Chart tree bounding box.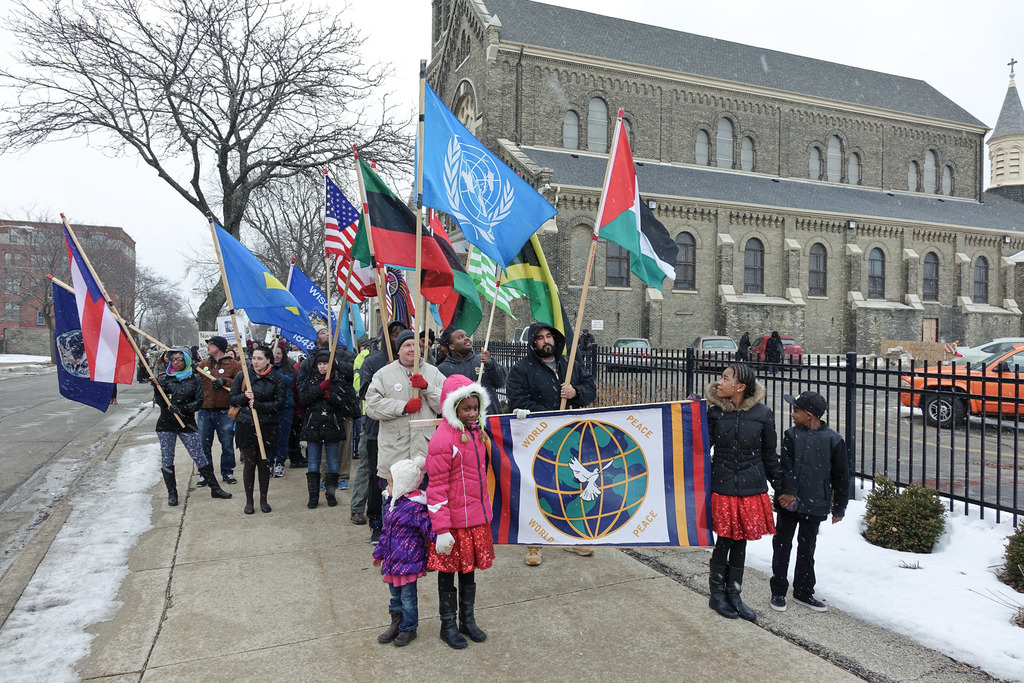
Charted: box=[46, 19, 394, 296].
